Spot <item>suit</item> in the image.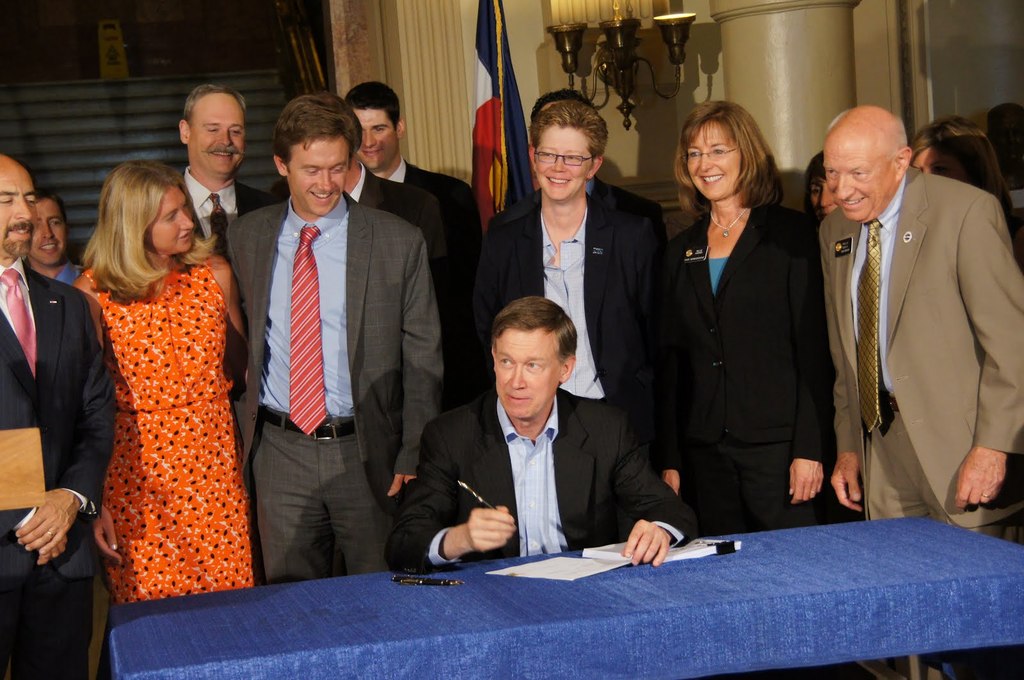
<item>suit</item> found at <region>381, 386, 696, 573</region>.
